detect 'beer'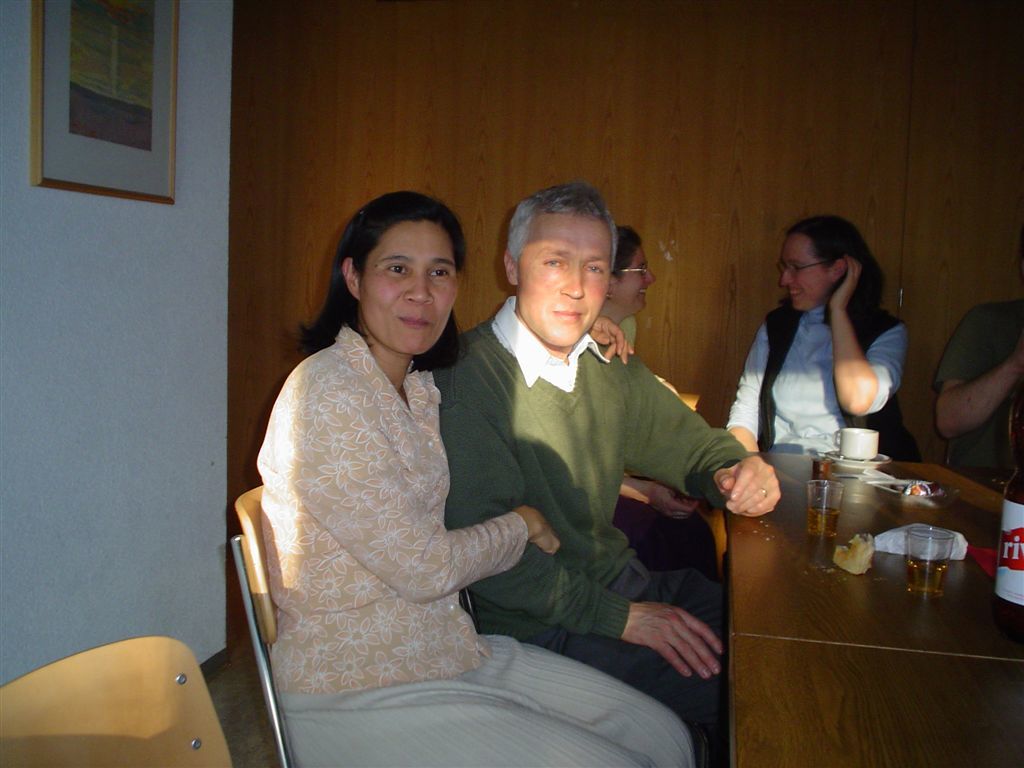
{"left": 902, "top": 525, "right": 953, "bottom": 598}
